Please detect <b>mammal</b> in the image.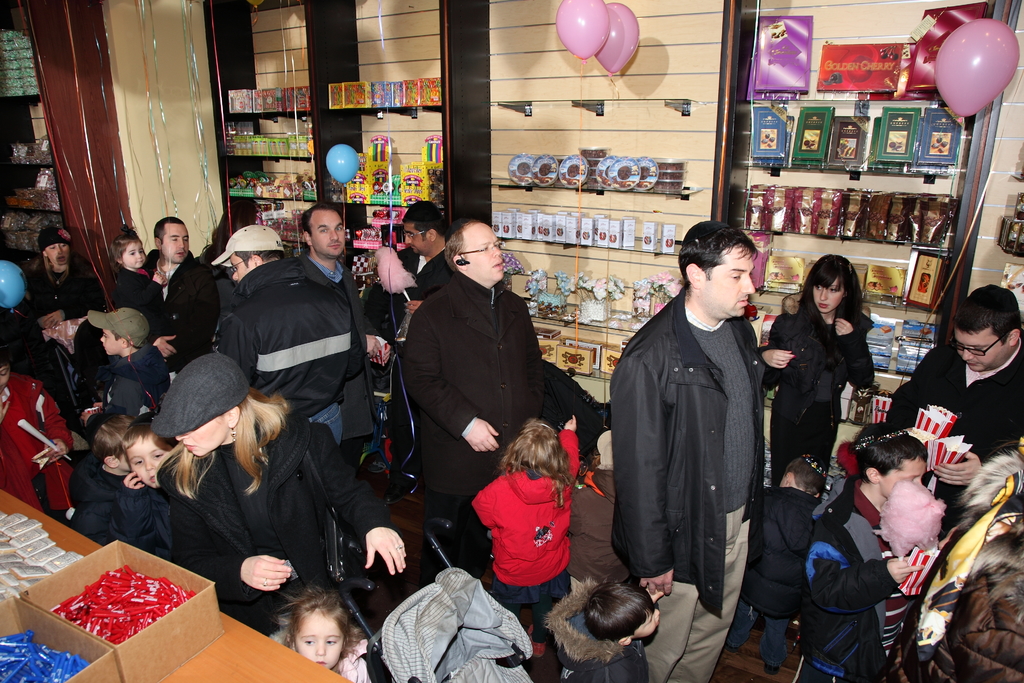
locate(462, 416, 602, 607).
